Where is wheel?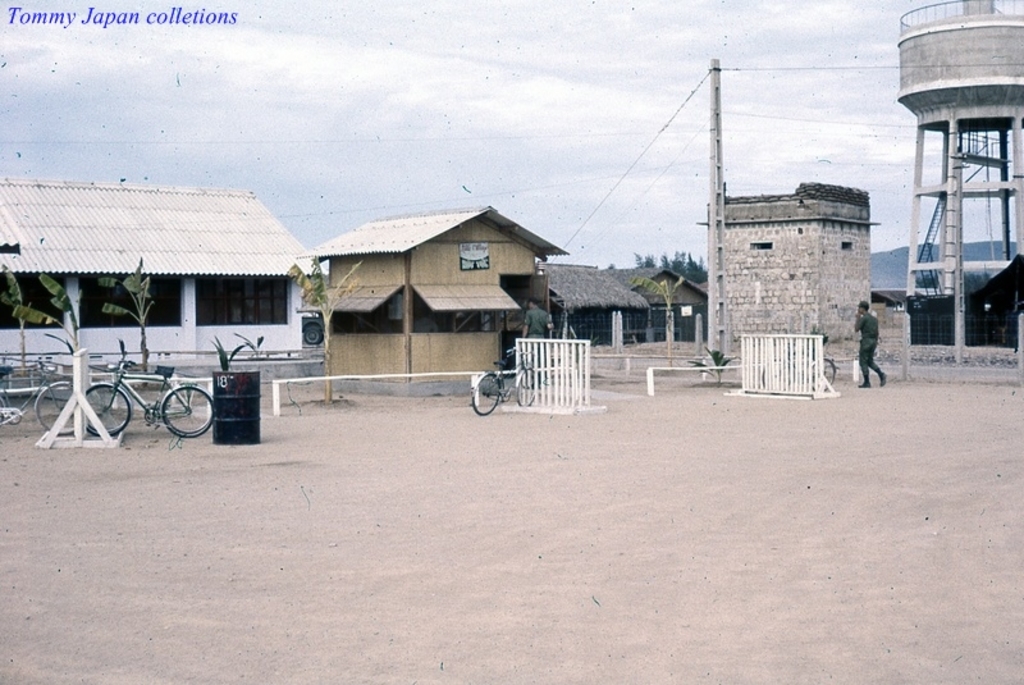
<region>161, 385, 212, 435</region>.
